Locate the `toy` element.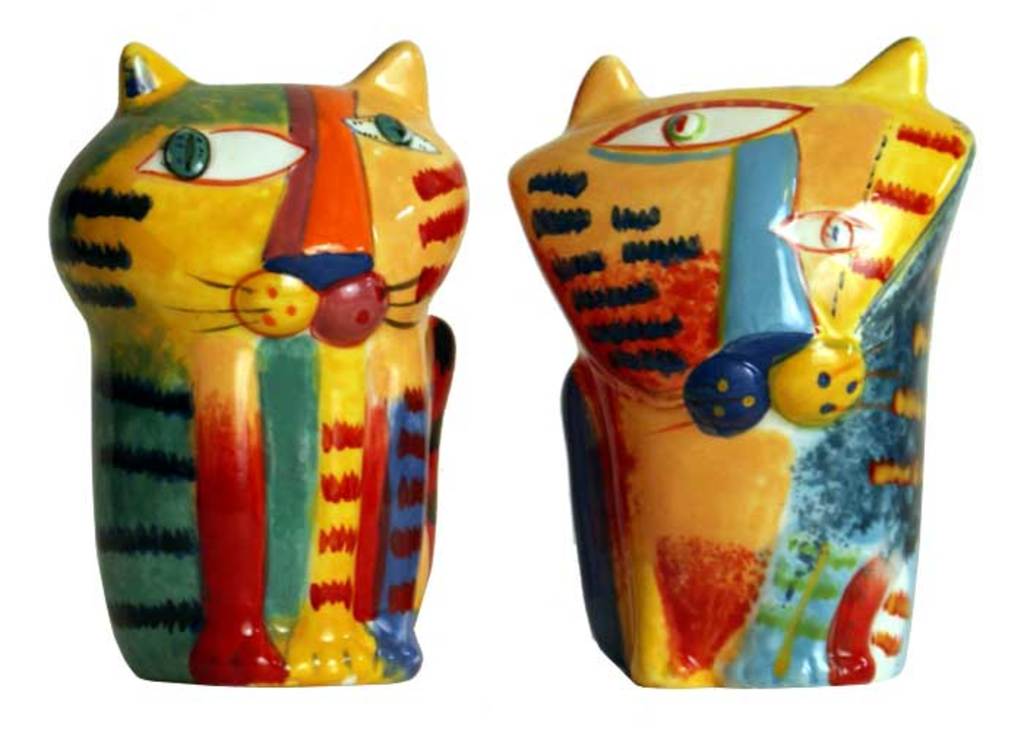
Element bbox: 506,34,976,689.
